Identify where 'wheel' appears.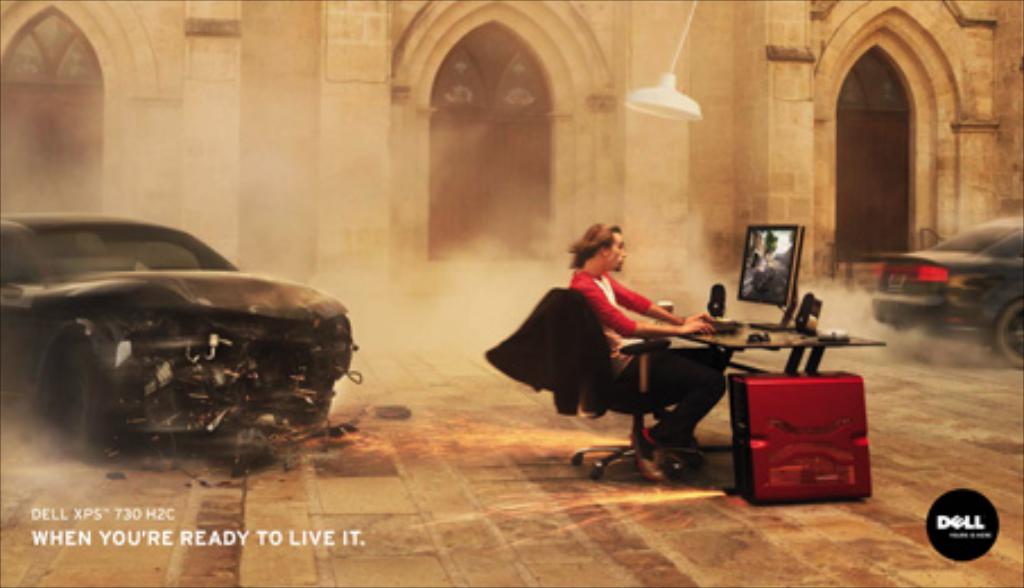
Appears at (988,294,1022,373).
